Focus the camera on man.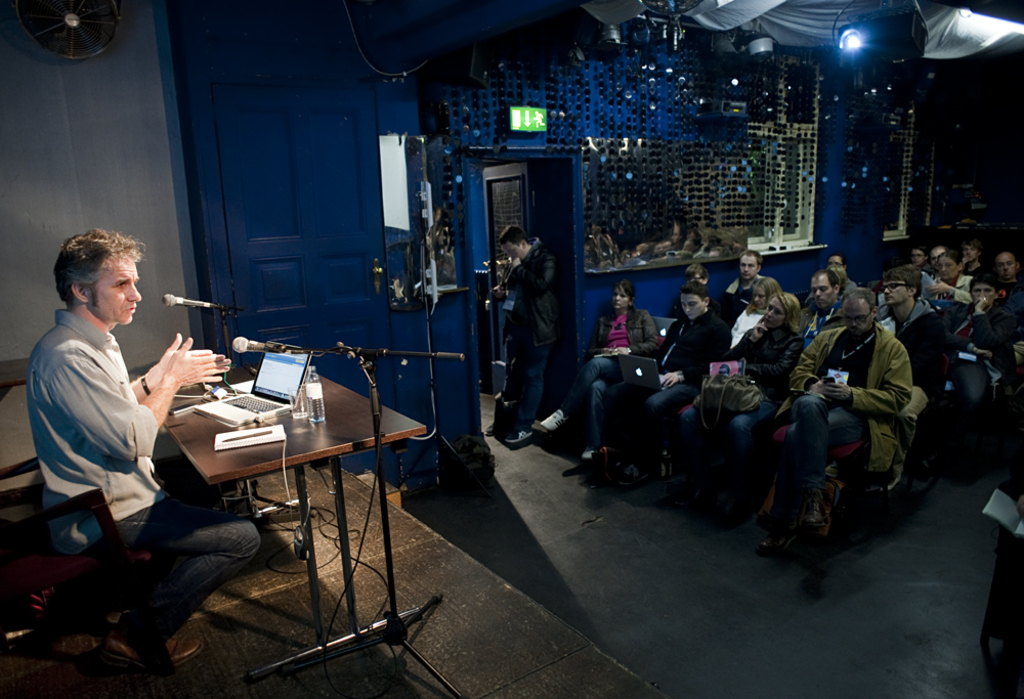
Focus region: bbox=(868, 273, 950, 446).
